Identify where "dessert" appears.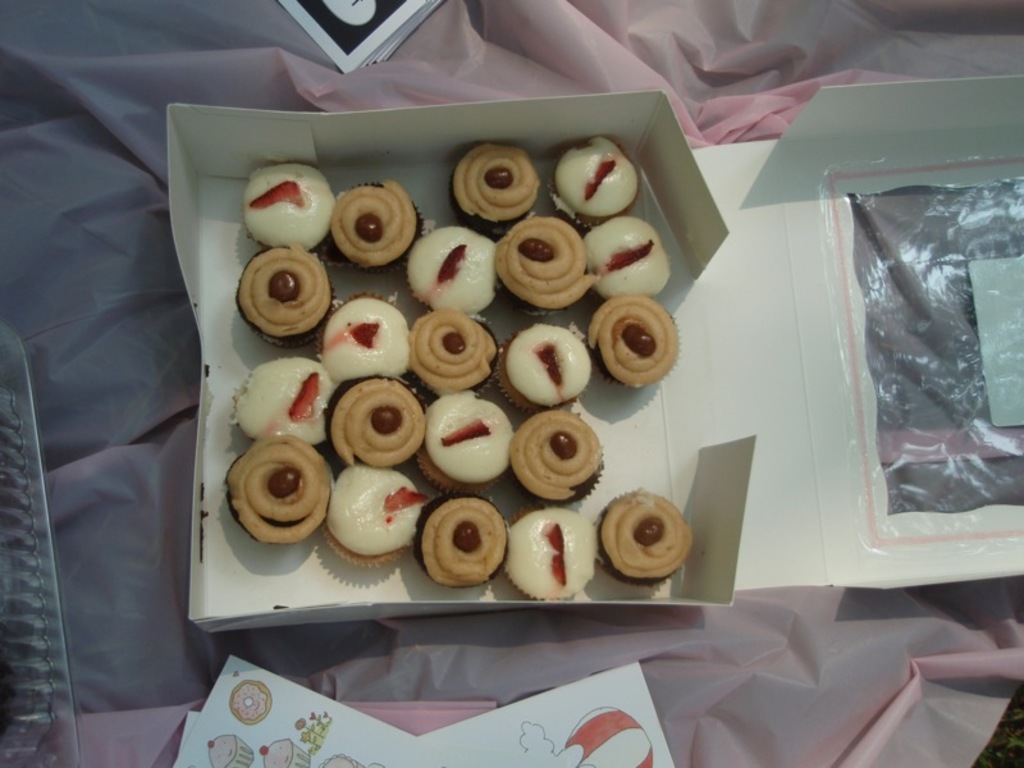
Appears at [x1=532, y1=140, x2=632, y2=223].
